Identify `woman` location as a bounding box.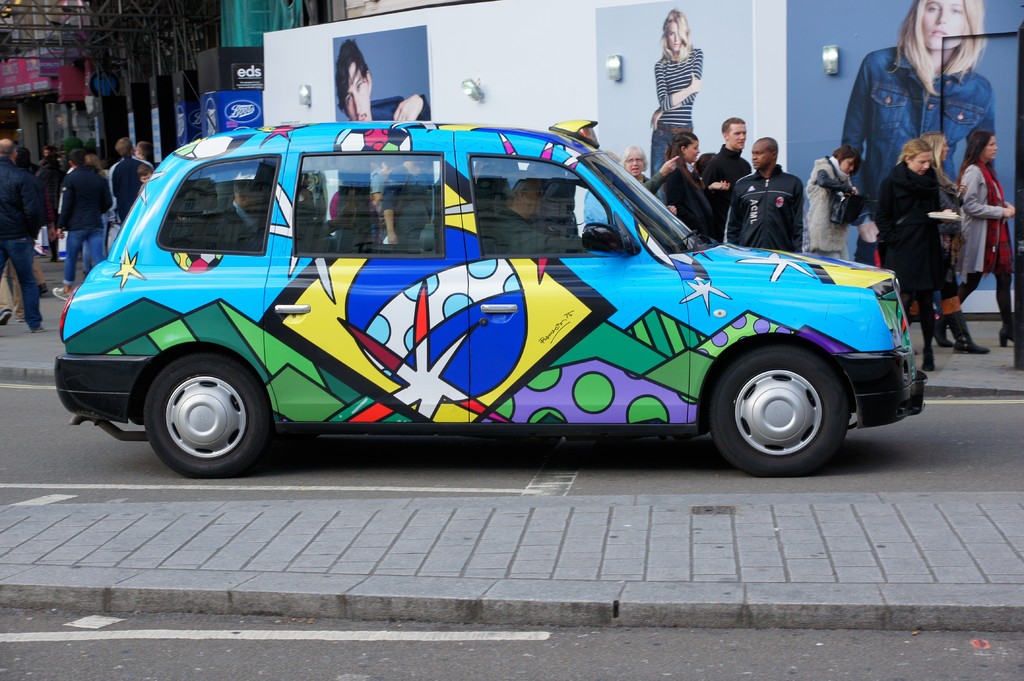
rect(915, 132, 990, 359).
